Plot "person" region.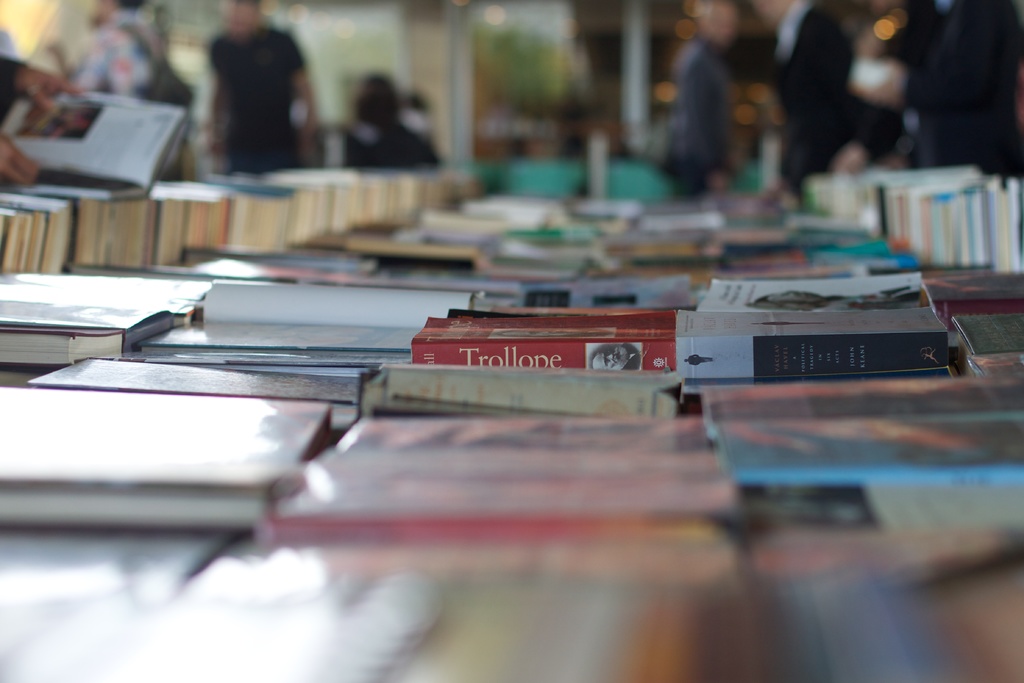
Plotted at detection(337, 75, 442, 173).
